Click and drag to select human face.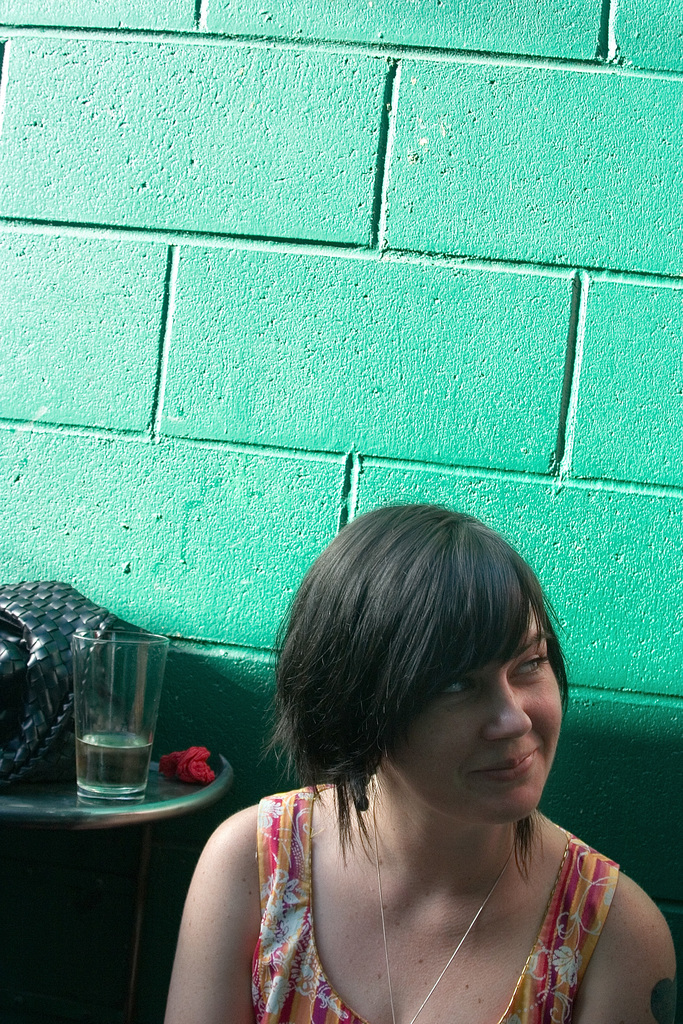
Selection: (387, 607, 568, 827).
